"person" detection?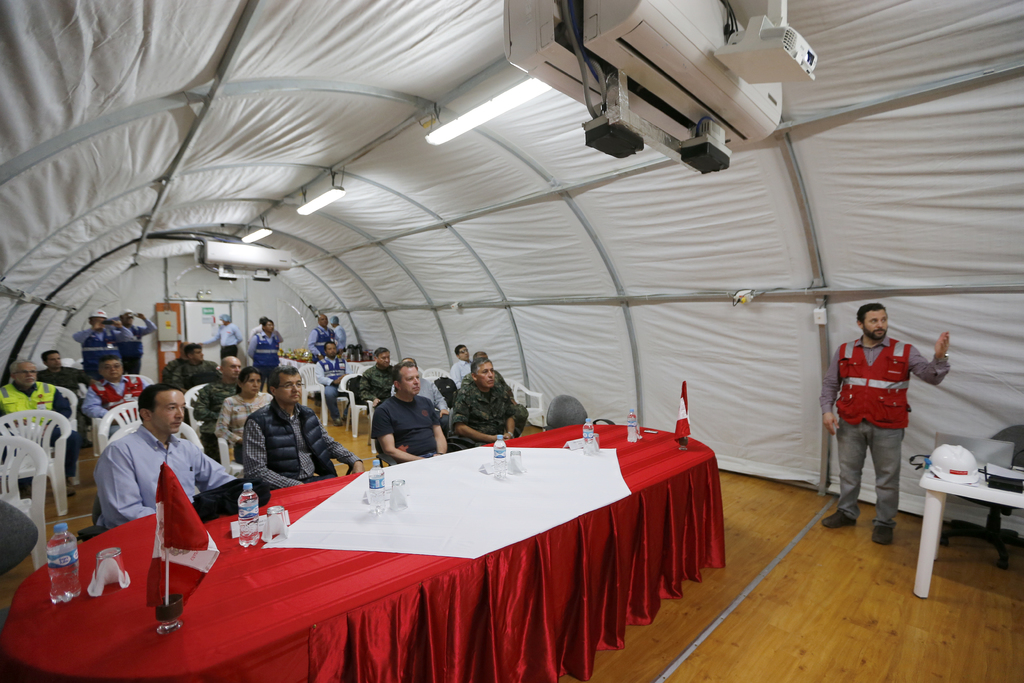
198,313,244,359
